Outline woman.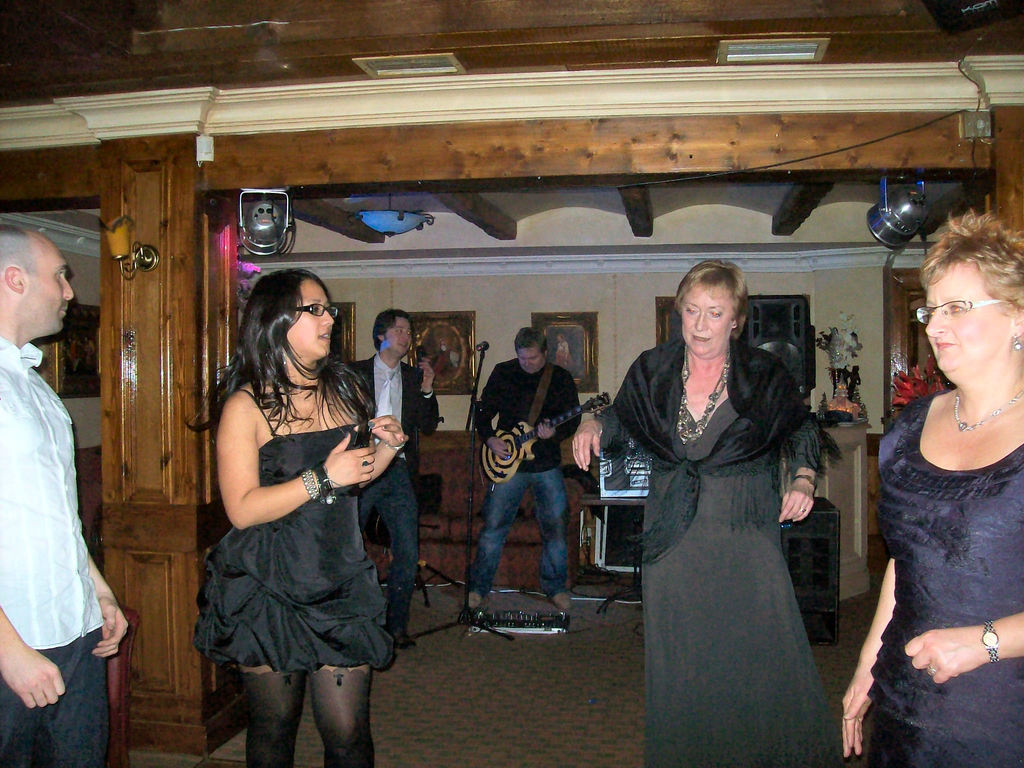
Outline: <bbox>606, 242, 849, 756</bbox>.
